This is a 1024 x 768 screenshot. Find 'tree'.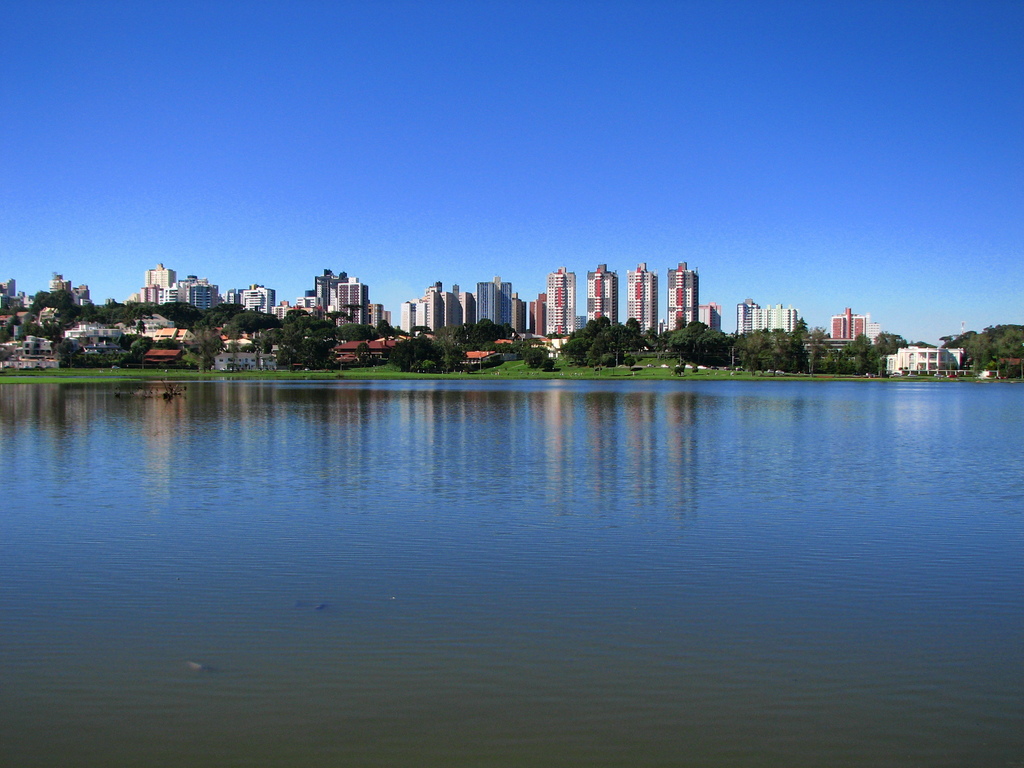
Bounding box: x1=466 y1=317 x2=500 y2=346.
